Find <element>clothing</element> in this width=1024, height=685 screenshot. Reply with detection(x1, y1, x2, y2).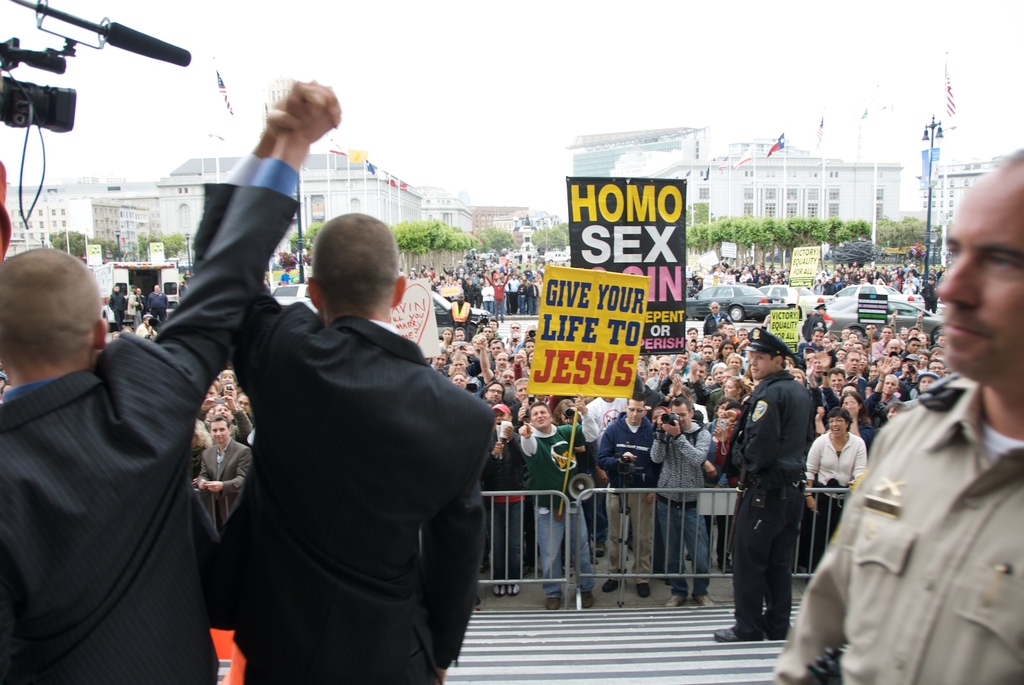
detection(808, 283, 824, 297).
